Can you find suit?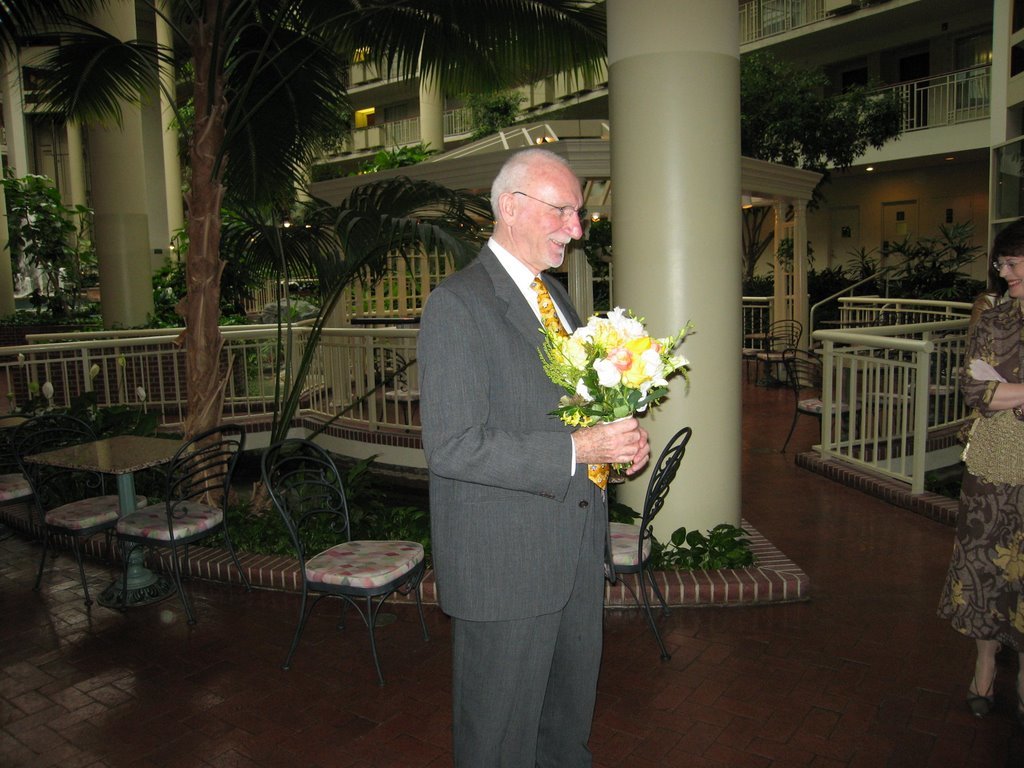
Yes, bounding box: (410, 141, 637, 767).
